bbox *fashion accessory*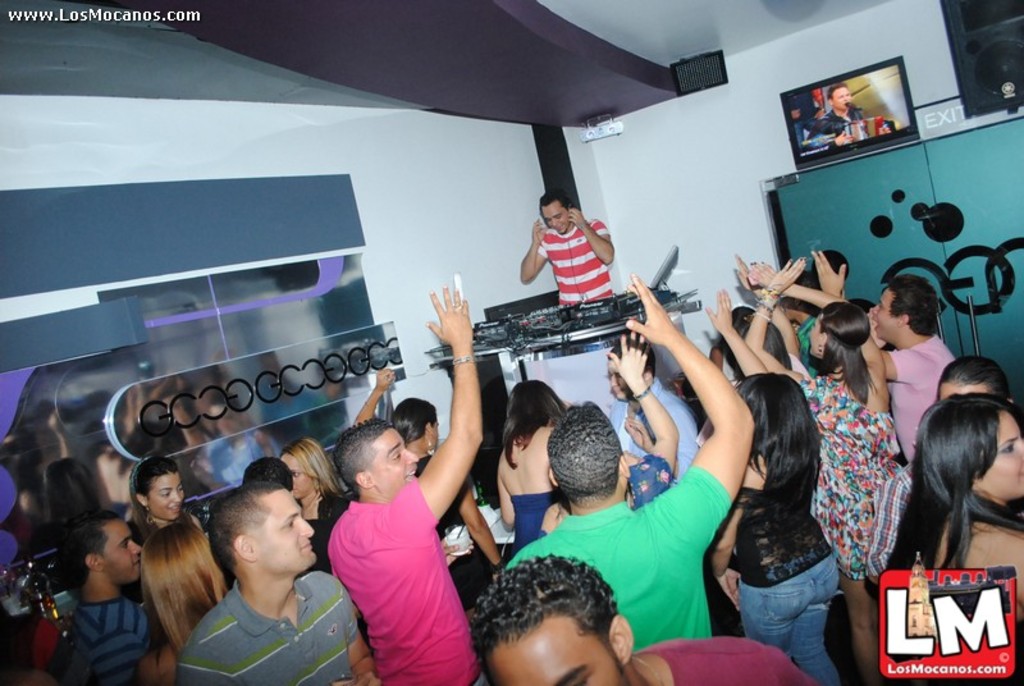
(x1=122, y1=453, x2=148, y2=499)
